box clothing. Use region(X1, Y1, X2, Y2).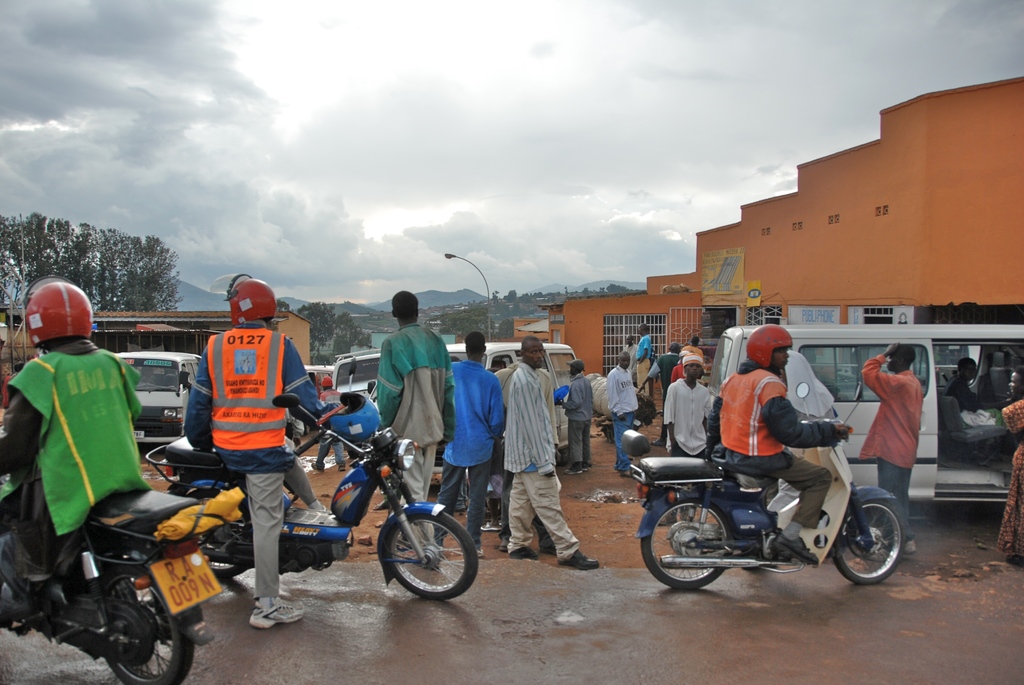
region(663, 368, 714, 457).
